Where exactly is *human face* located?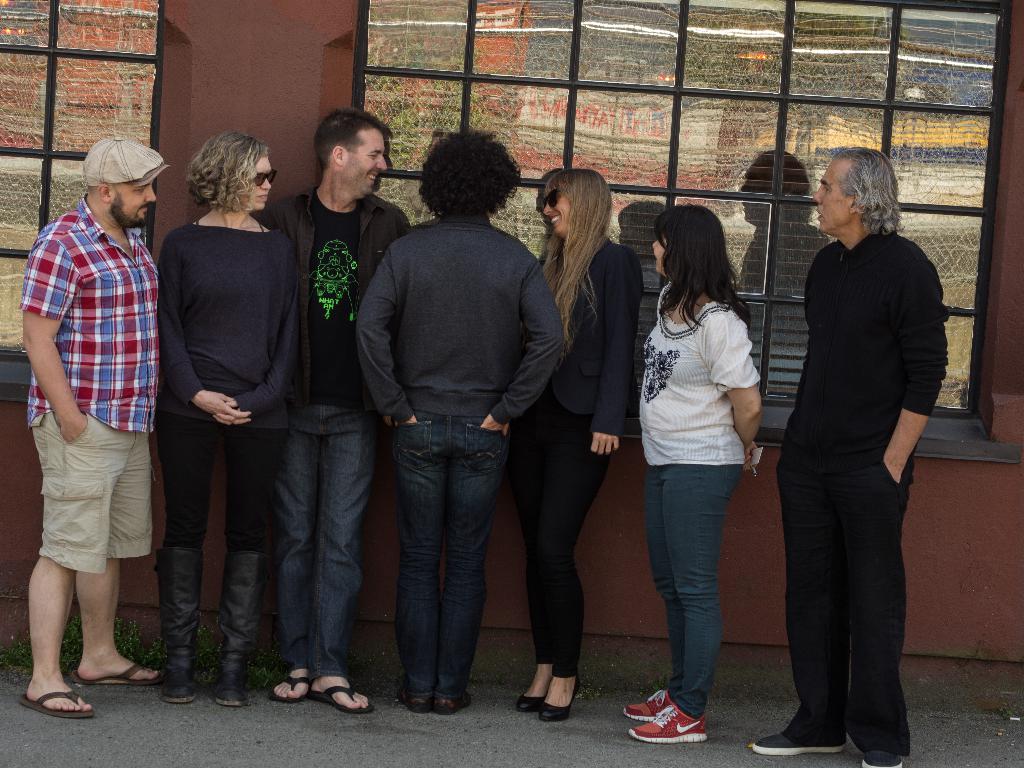
Its bounding box is BBox(109, 184, 157, 219).
